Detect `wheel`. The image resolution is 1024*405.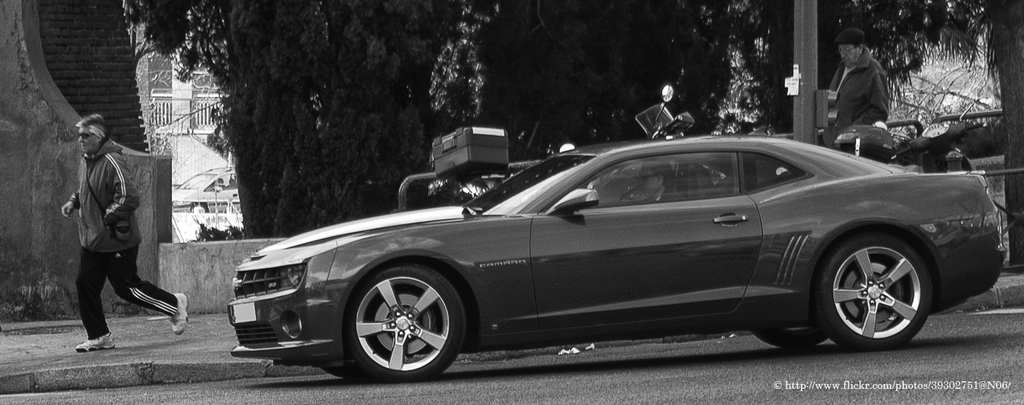
region(340, 261, 465, 376).
